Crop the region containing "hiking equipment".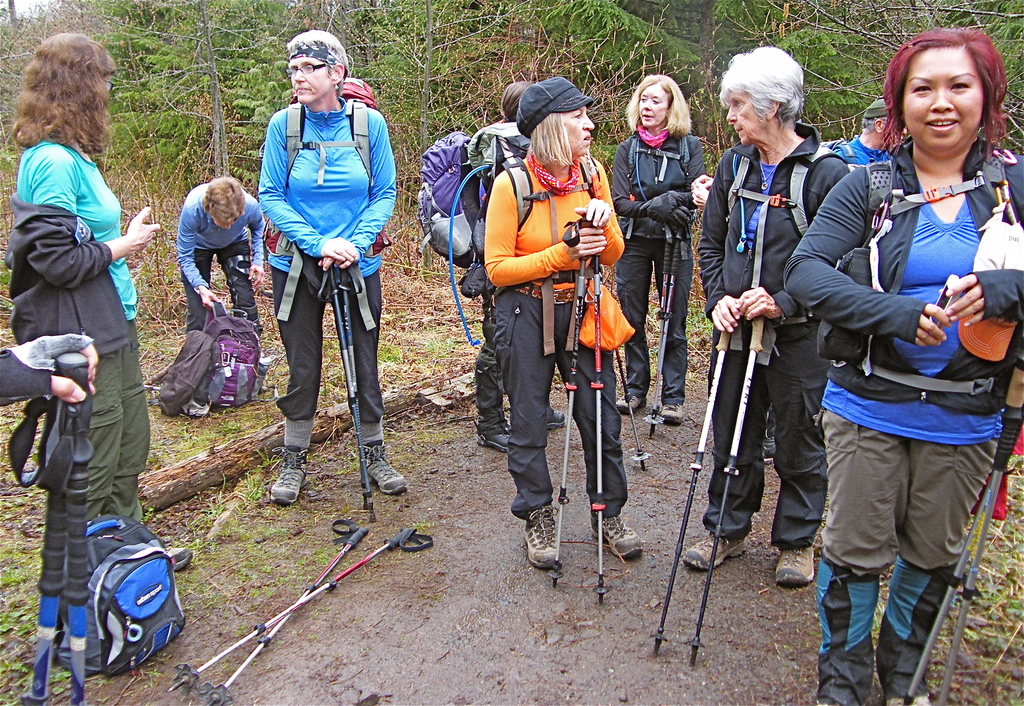
Crop region: region(445, 120, 603, 348).
